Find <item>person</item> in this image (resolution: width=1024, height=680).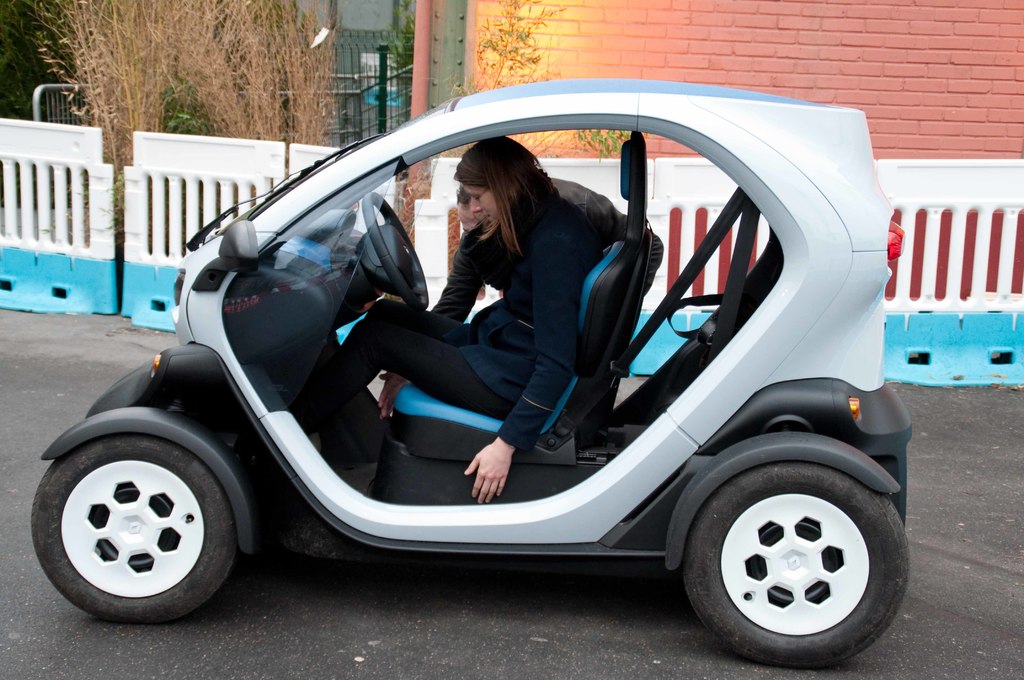
{"x1": 335, "y1": 127, "x2": 639, "y2": 501}.
